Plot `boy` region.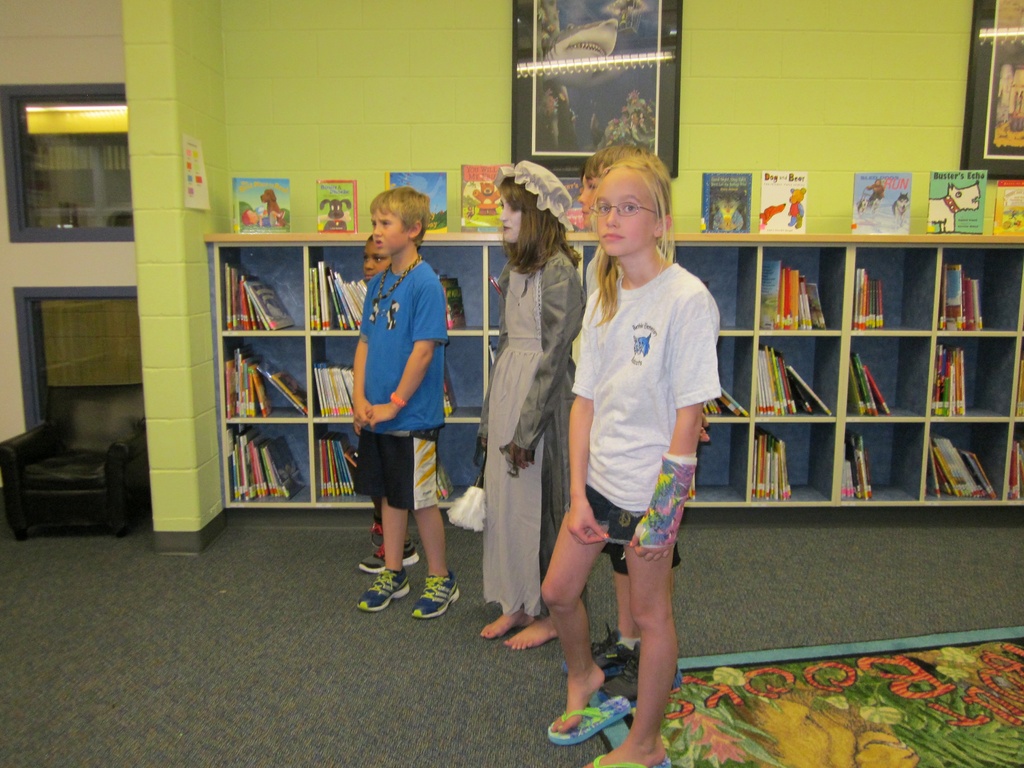
Plotted at [357, 230, 425, 576].
